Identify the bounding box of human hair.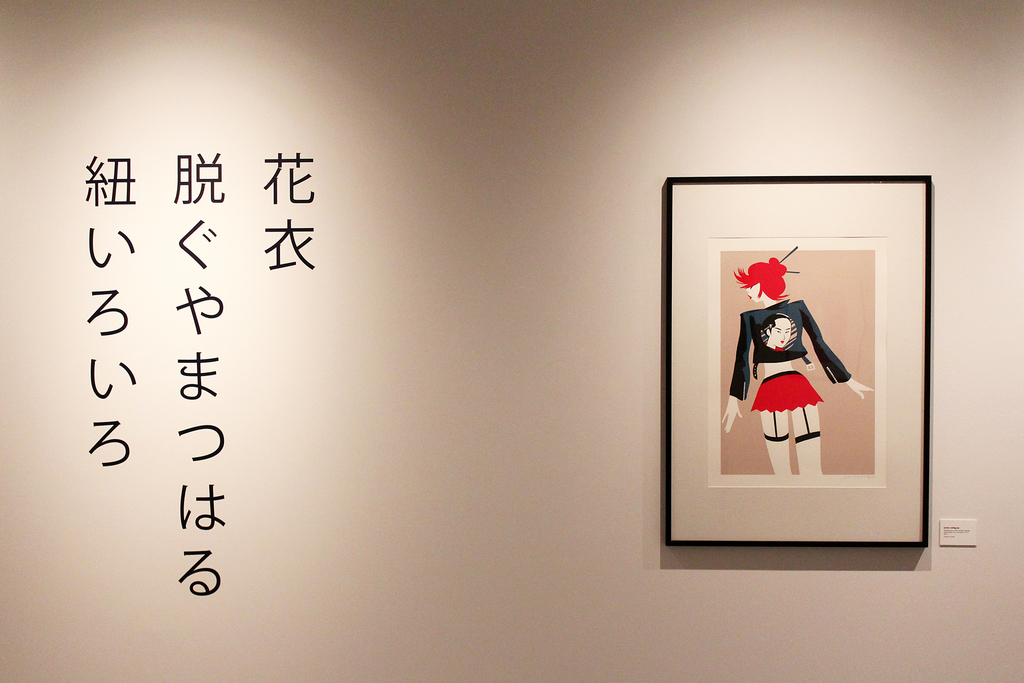
{"left": 732, "top": 253, "right": 788, "bottom": 300}.
